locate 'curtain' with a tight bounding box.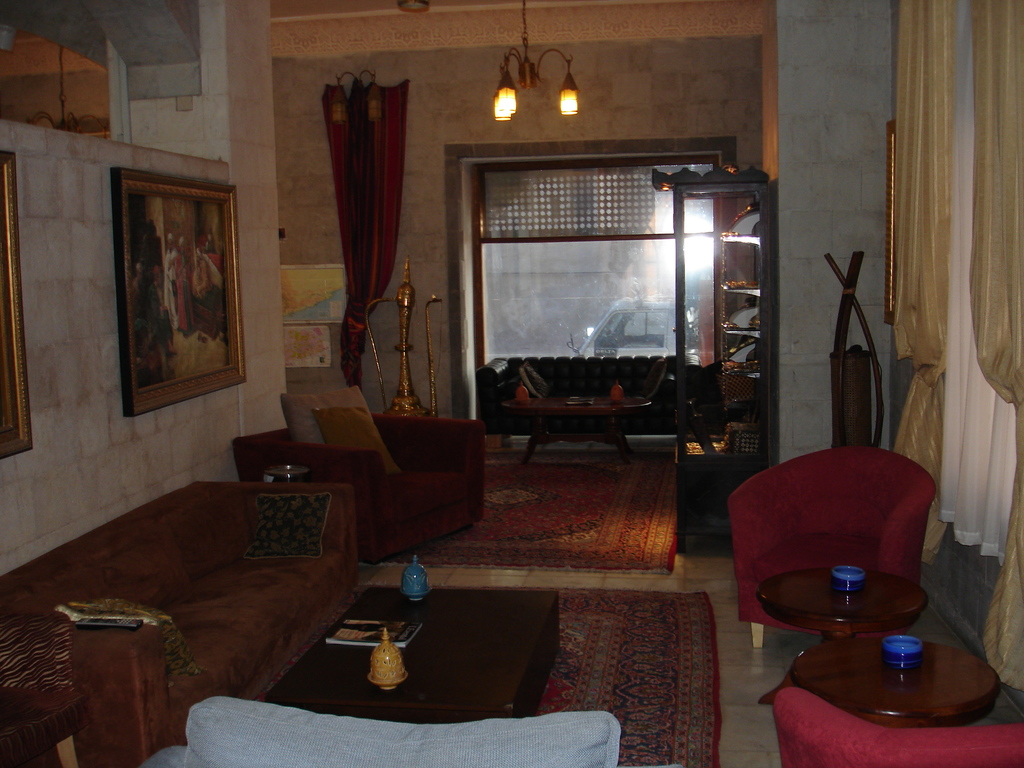
rect(319, 70, 406, 390).
